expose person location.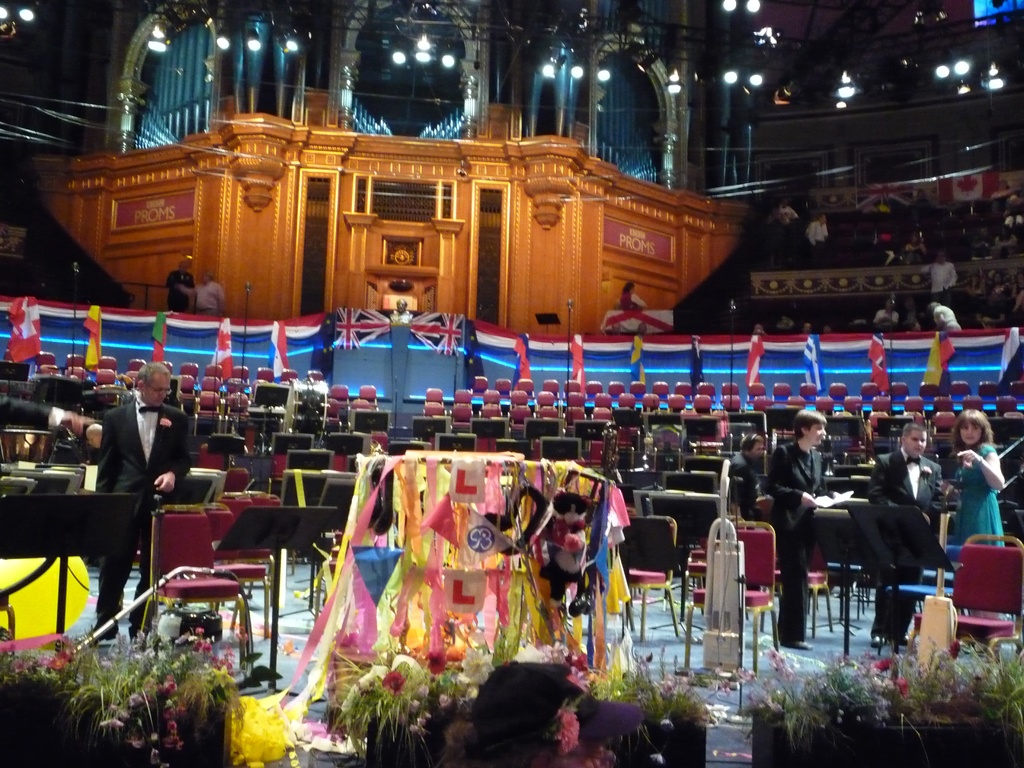
Exposed at <region>948, 410, 1010, 550</region>.
